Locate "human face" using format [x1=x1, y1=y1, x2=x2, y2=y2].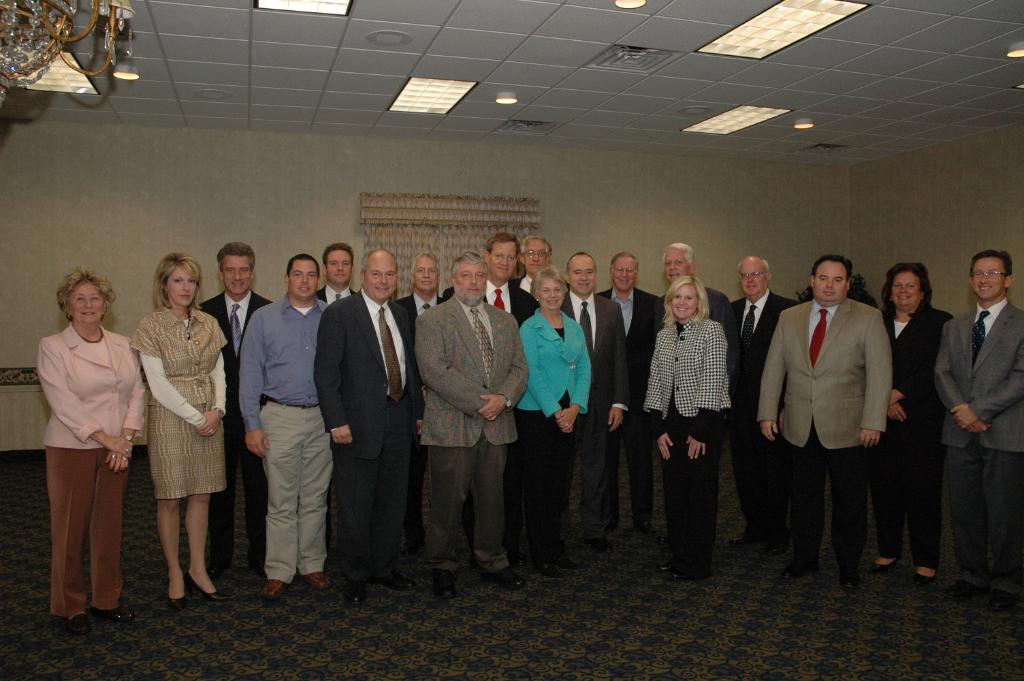
[x1=540, y1=279, x2=563, y2=311].
